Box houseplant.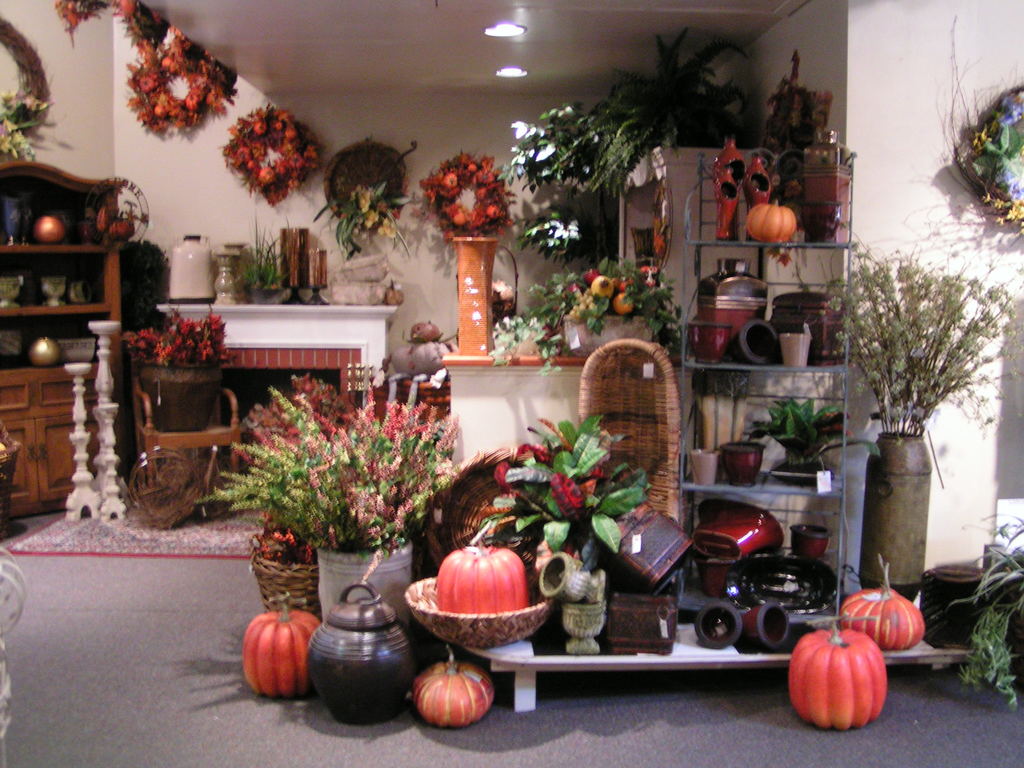
left=486, top=410, right=658, bottom=593.
